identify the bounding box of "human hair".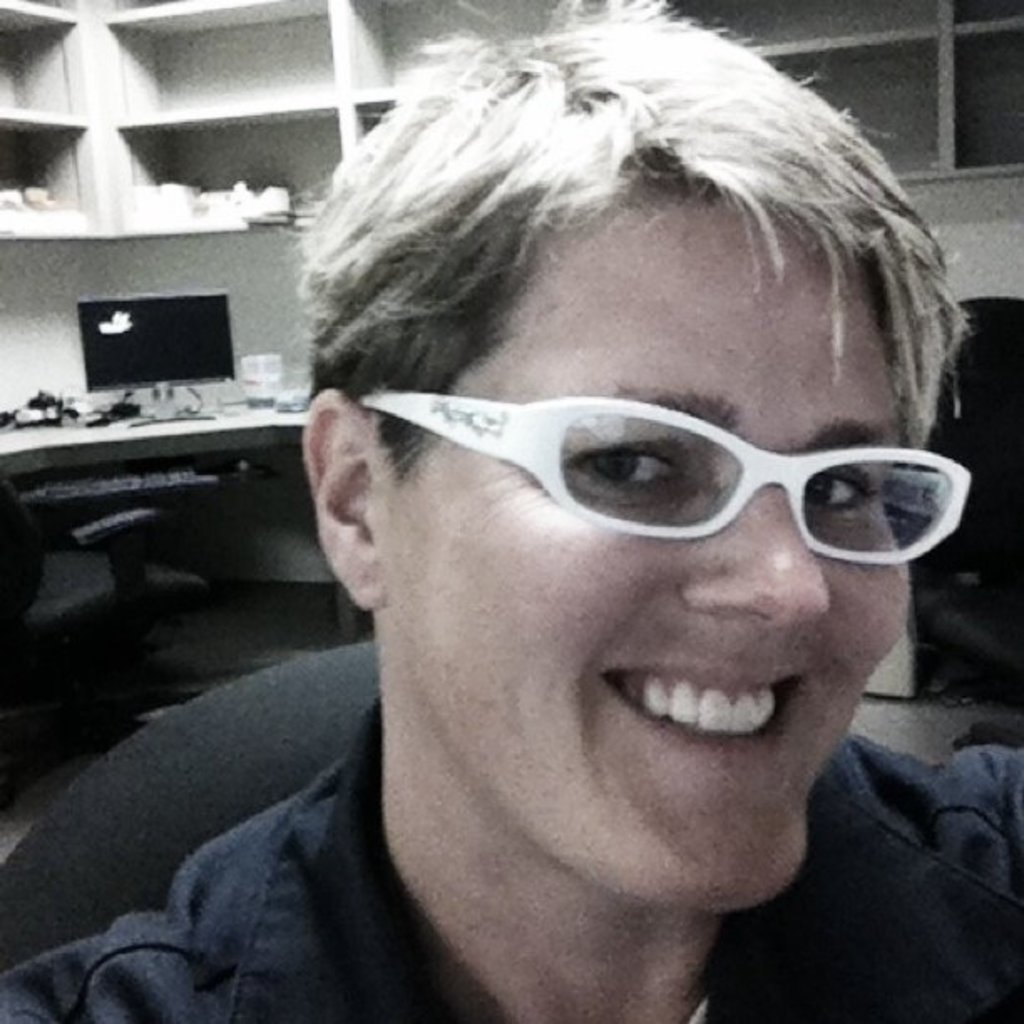
bbox=[281, 28, 962, 504].
